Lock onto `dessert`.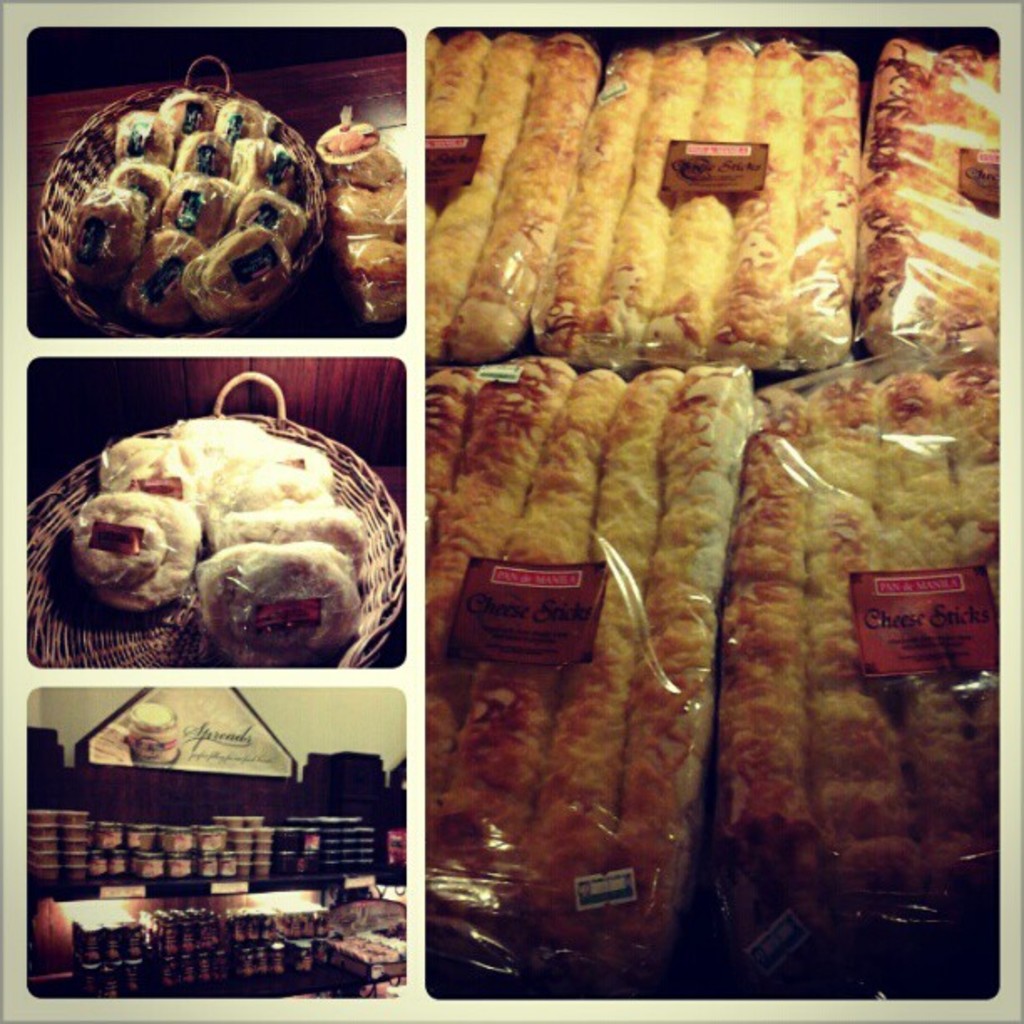
Locked: (left=212, top=540, right=348, bottom=663).
